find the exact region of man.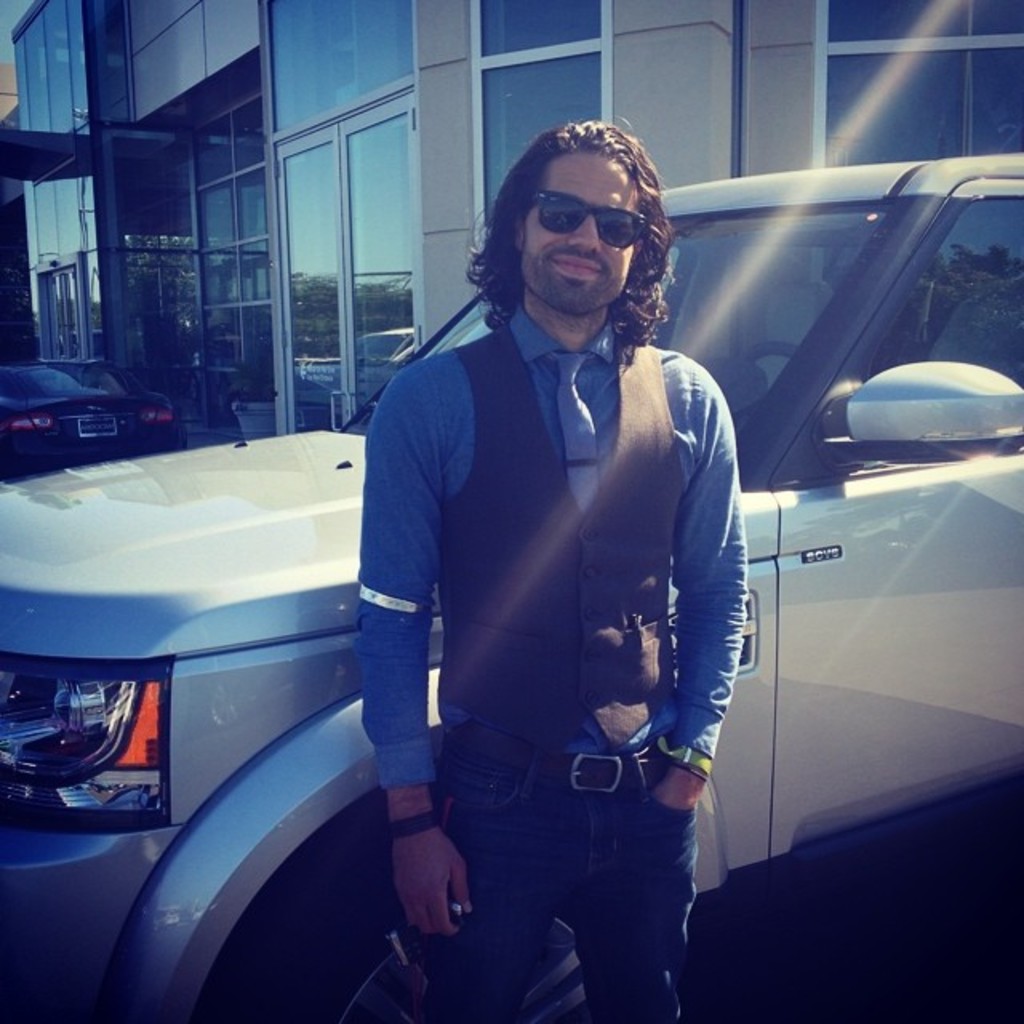
Exact region: 330 99 763 1014.
